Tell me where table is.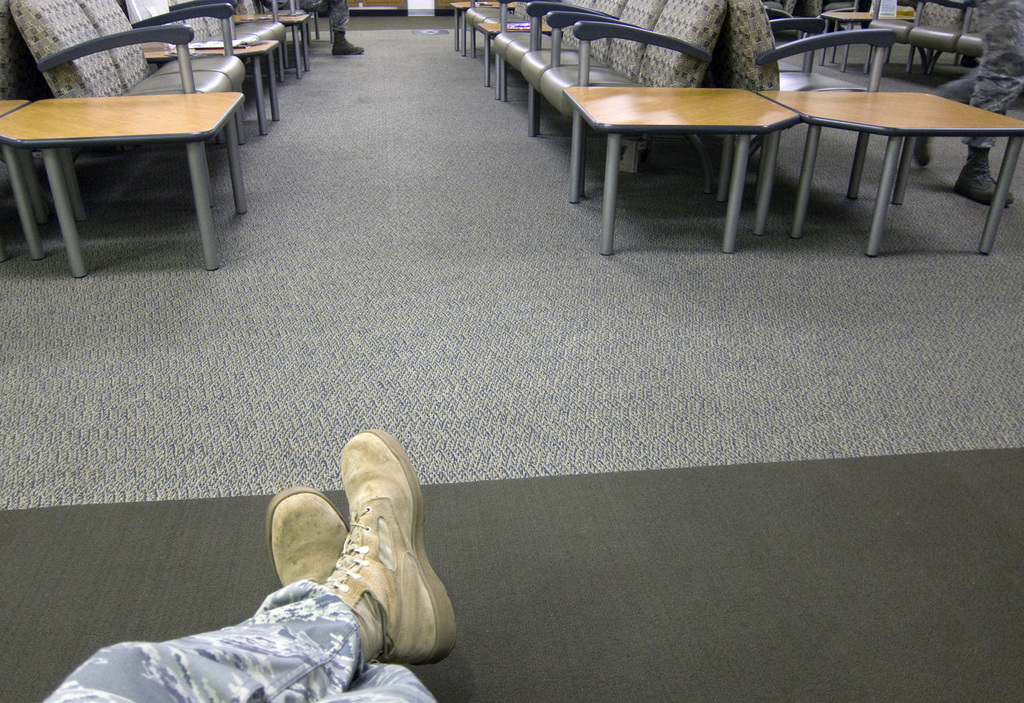
table is at (0,93,248,286).
